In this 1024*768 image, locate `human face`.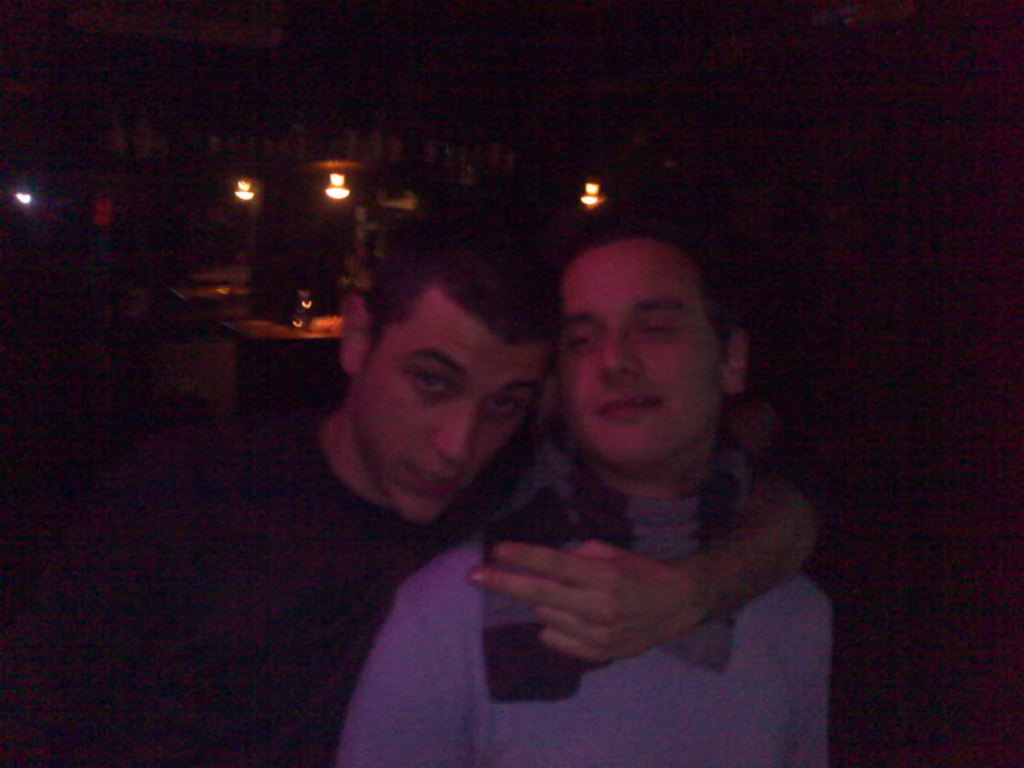
Bounding box: 564, 244, 731, 471.
